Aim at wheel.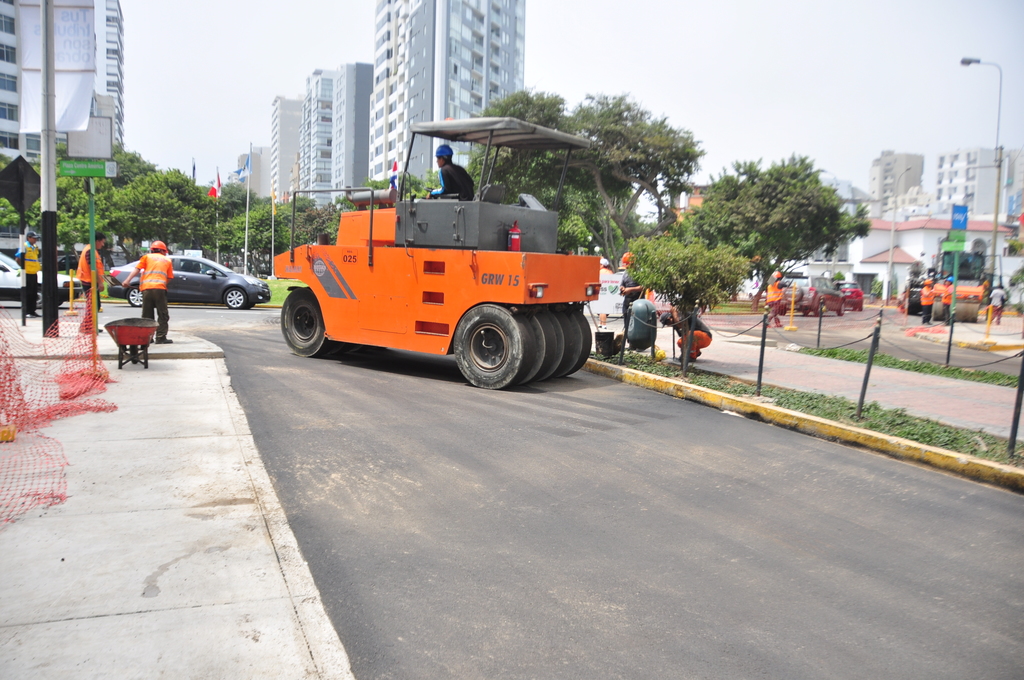
Aimed at [840,301,849,315].
